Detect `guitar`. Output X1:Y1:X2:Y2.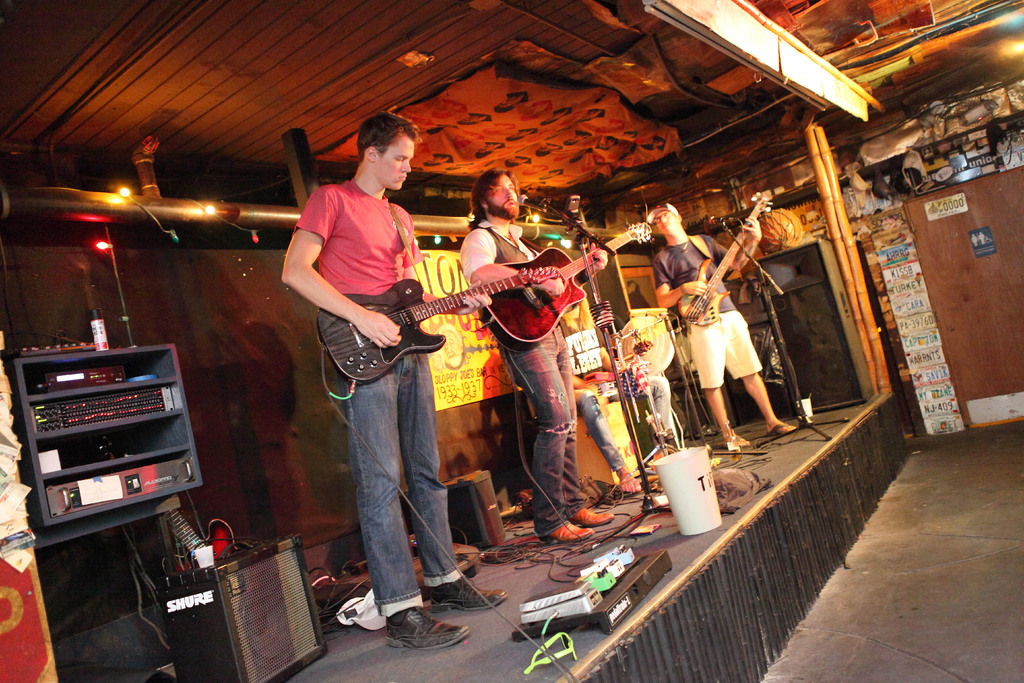
165:508:244:589.
